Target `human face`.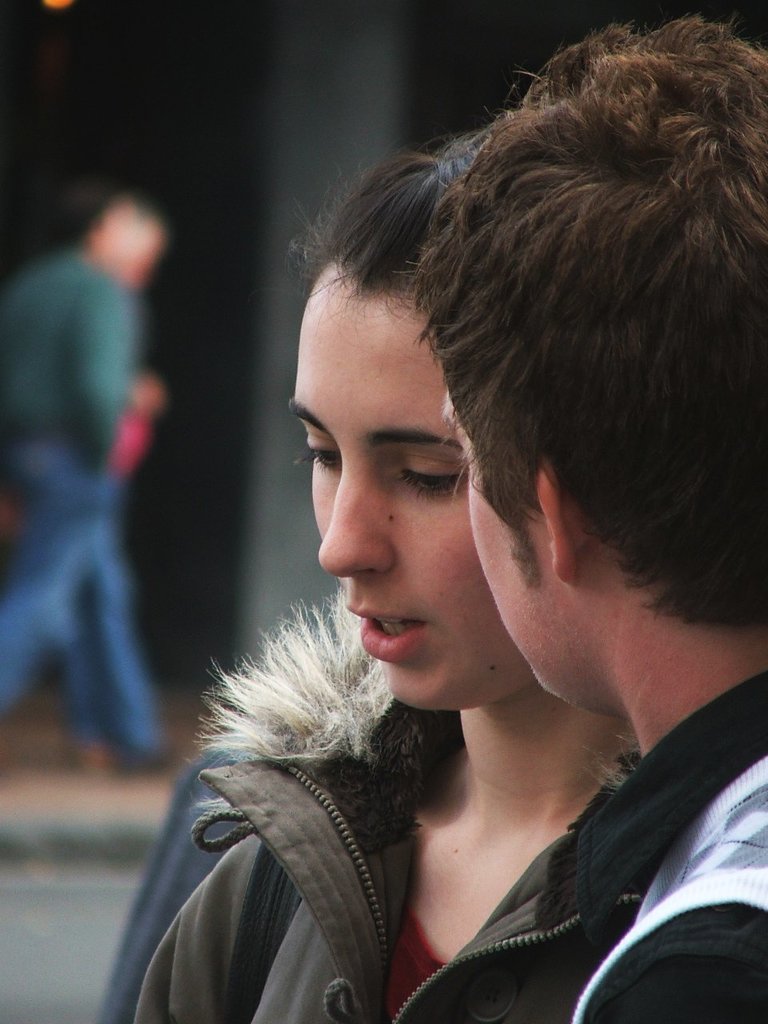
Target region: (x1=436, y1=381, x2=584, y2=706).
